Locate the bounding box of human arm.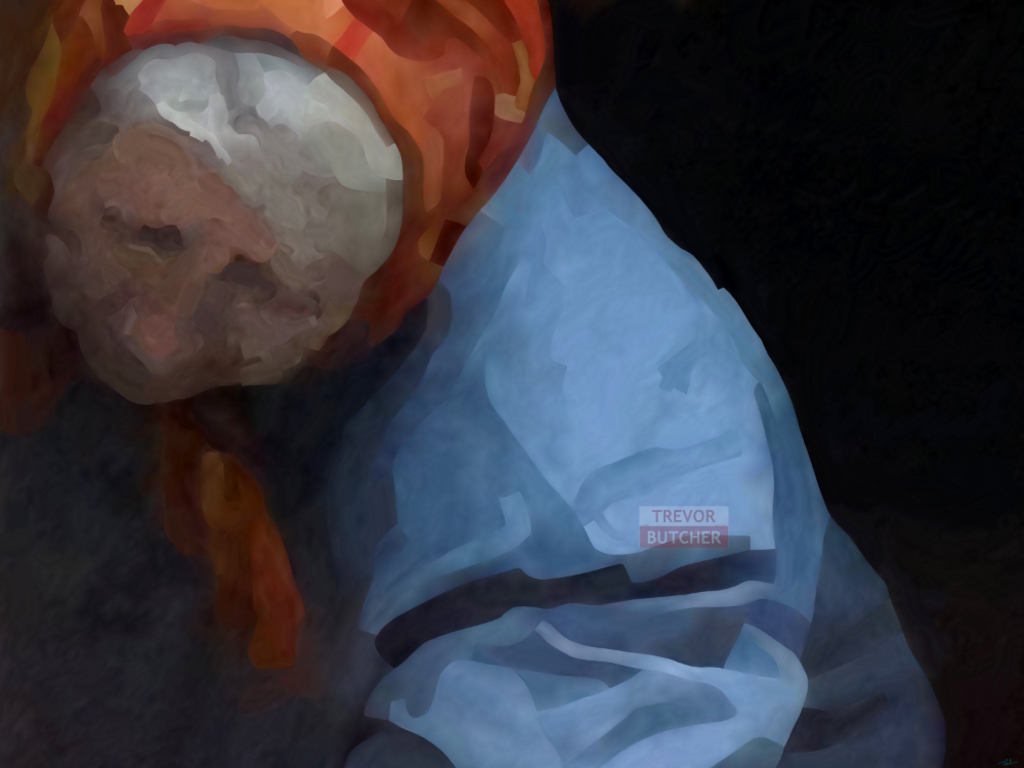
Bounding box: region(339, 319, 828, 767).
